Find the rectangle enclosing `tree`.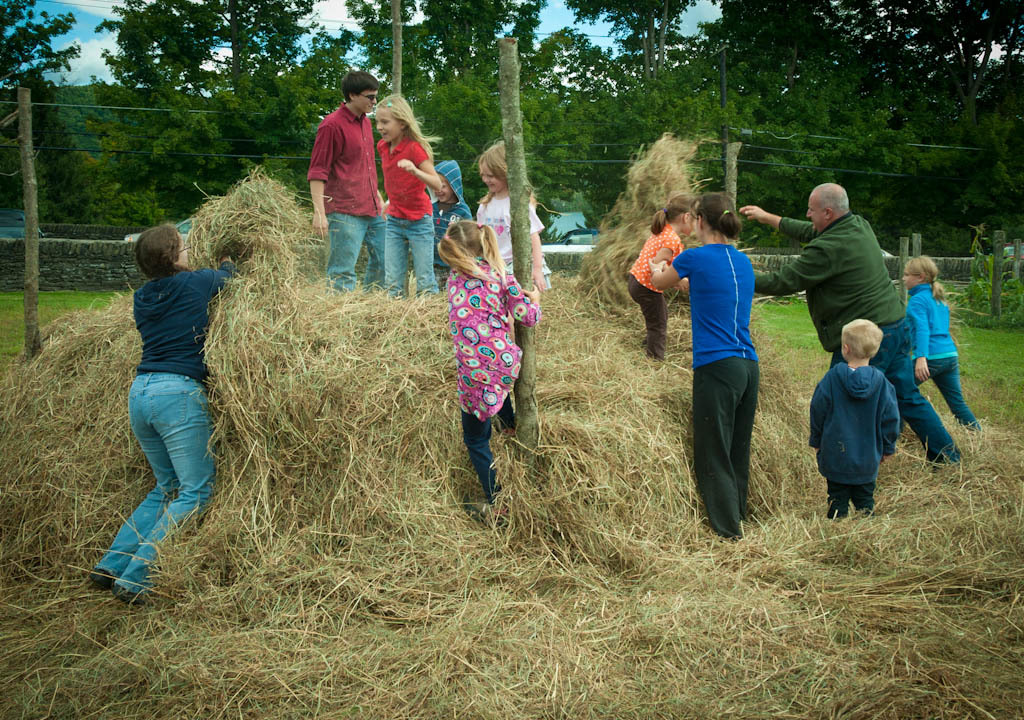
{"left": 87, "top": 0, "right": 321, "bottom": 95}.
